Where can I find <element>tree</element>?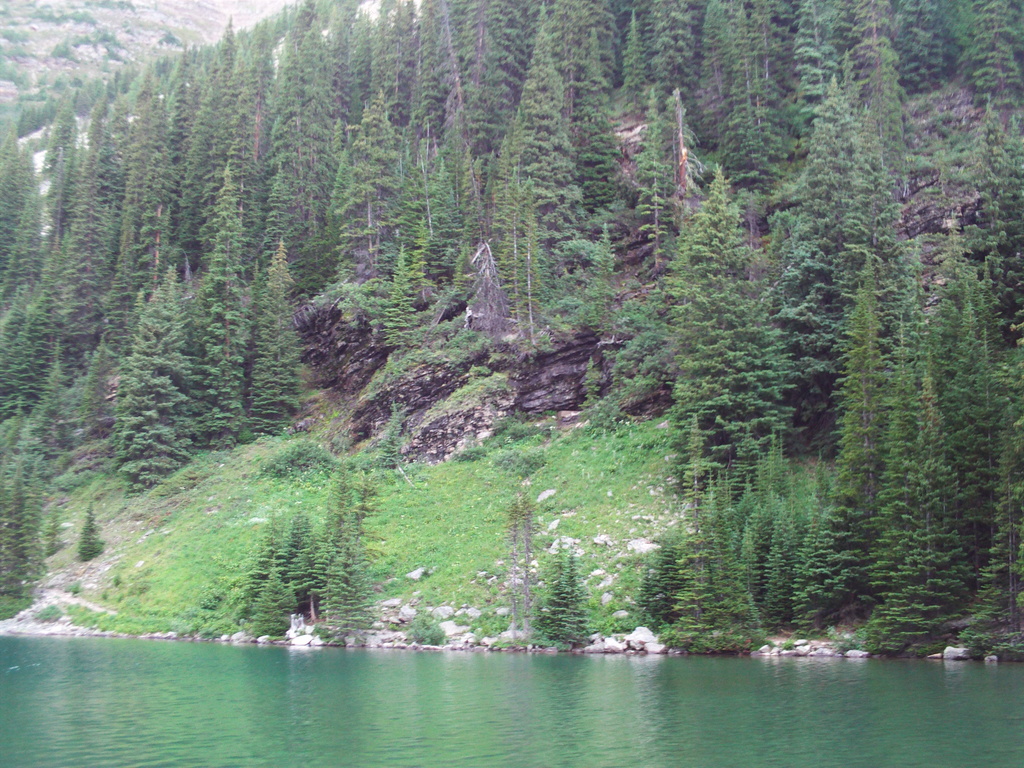
You can find it at {"left": 319, "top": 457, "right": 358, "bottom": 559}.
